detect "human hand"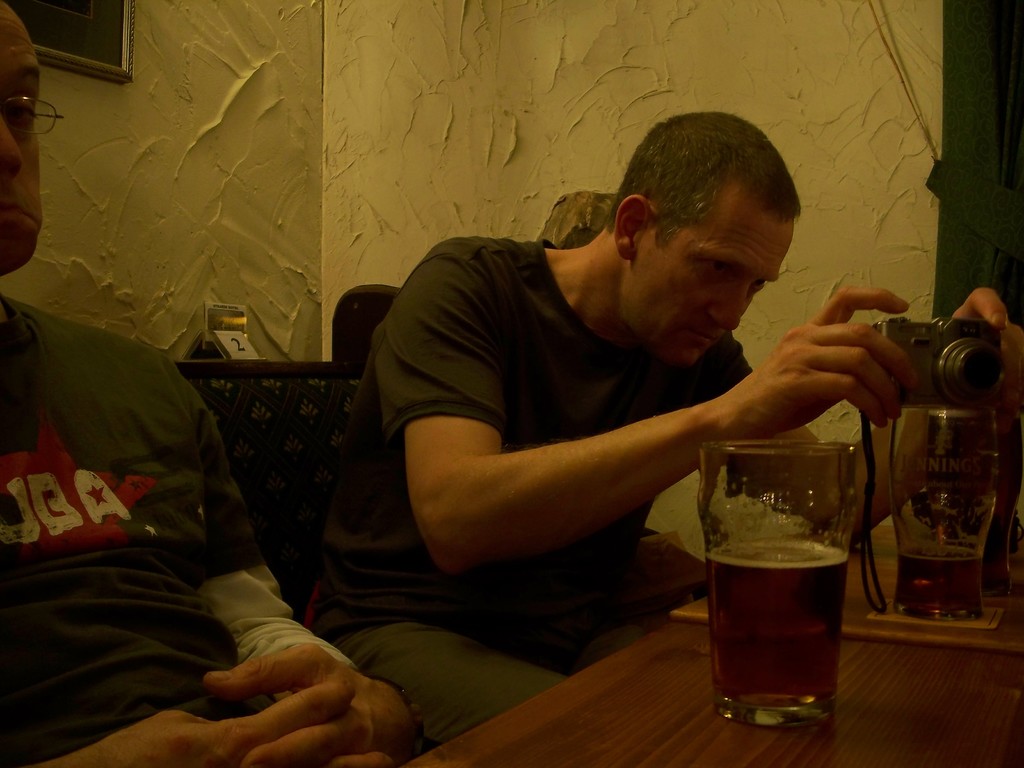
(952,285,1023,424)
